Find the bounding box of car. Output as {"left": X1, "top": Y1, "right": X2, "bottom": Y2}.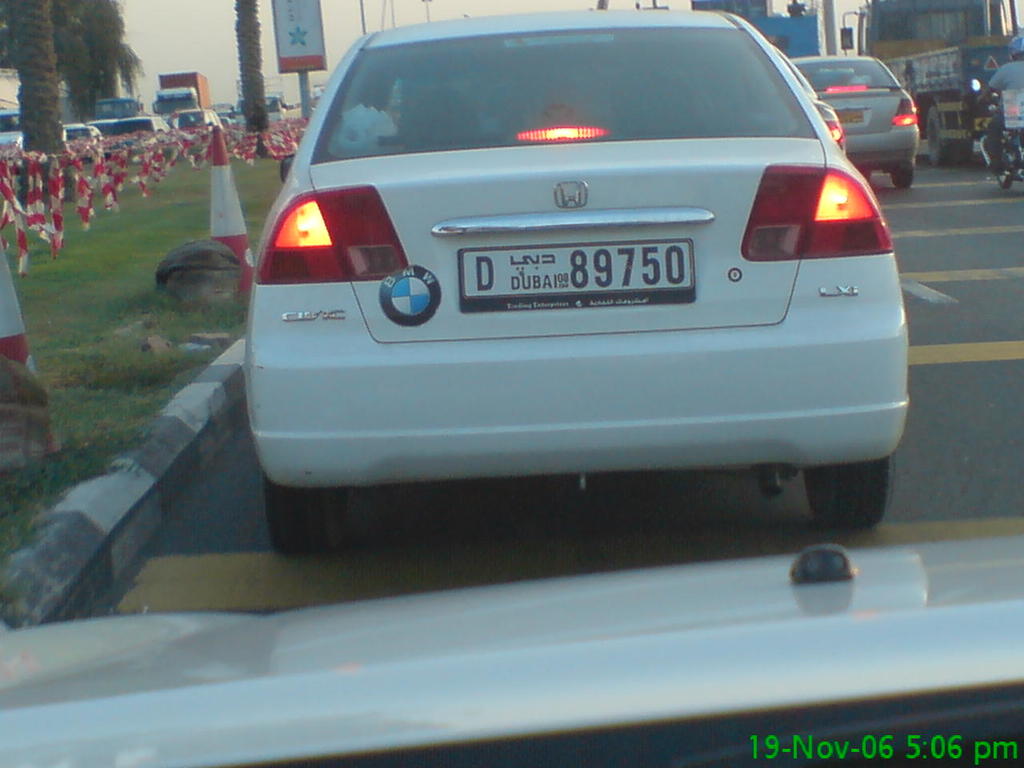
{"left": 60, "top": 122, "right": 102, "bottom": 142}.
